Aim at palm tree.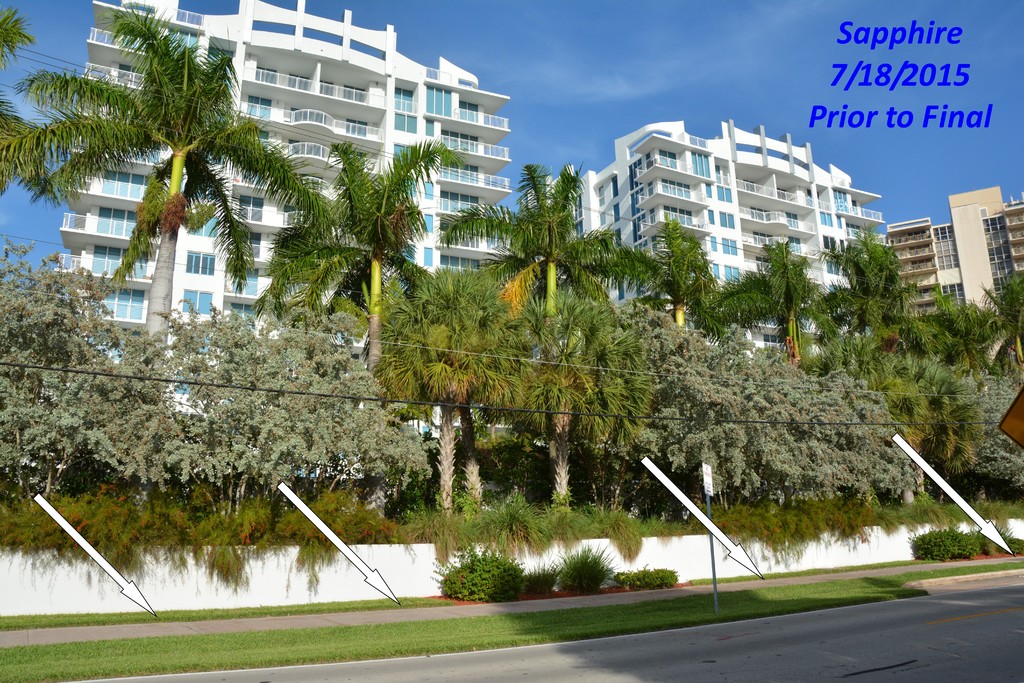
Aimed at [11,0,310,366].
